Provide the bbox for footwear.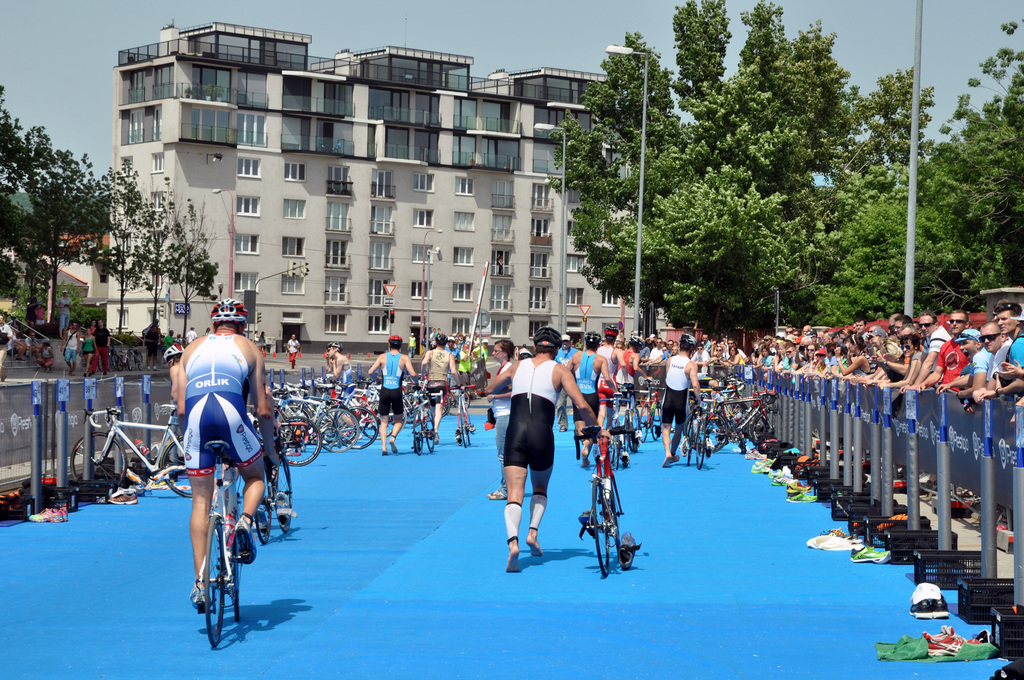
<region>286, 446, 301, 457</region>.
